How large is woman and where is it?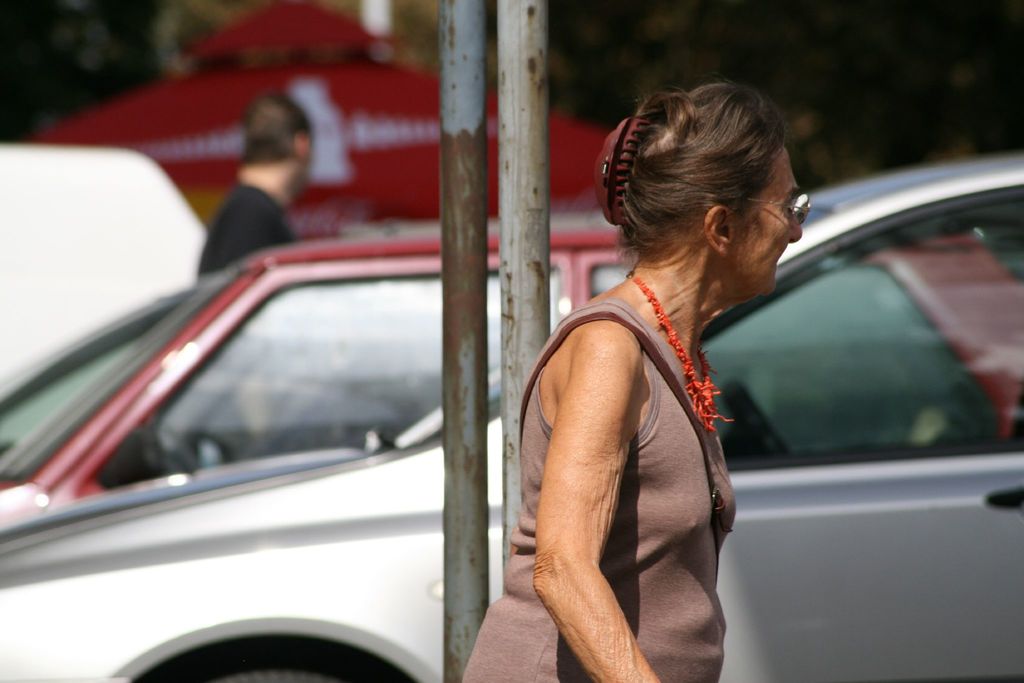
Bounding box: bbox=(502, 86, 819, 682).
